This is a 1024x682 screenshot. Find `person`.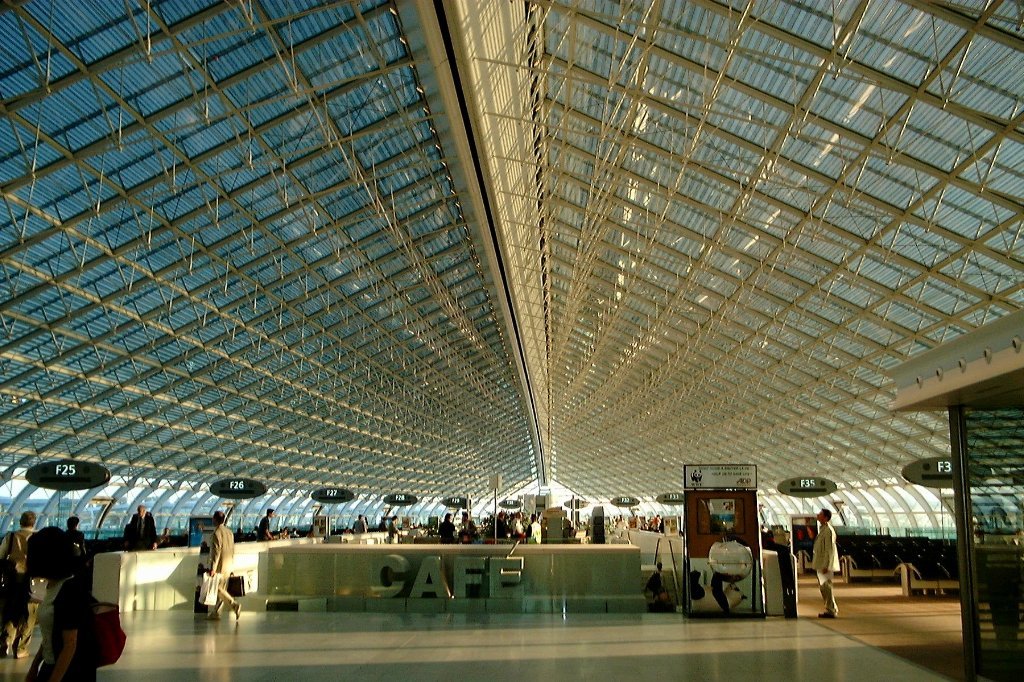
Bounding box: (left=62, top=513, right=85, bottom=556).
